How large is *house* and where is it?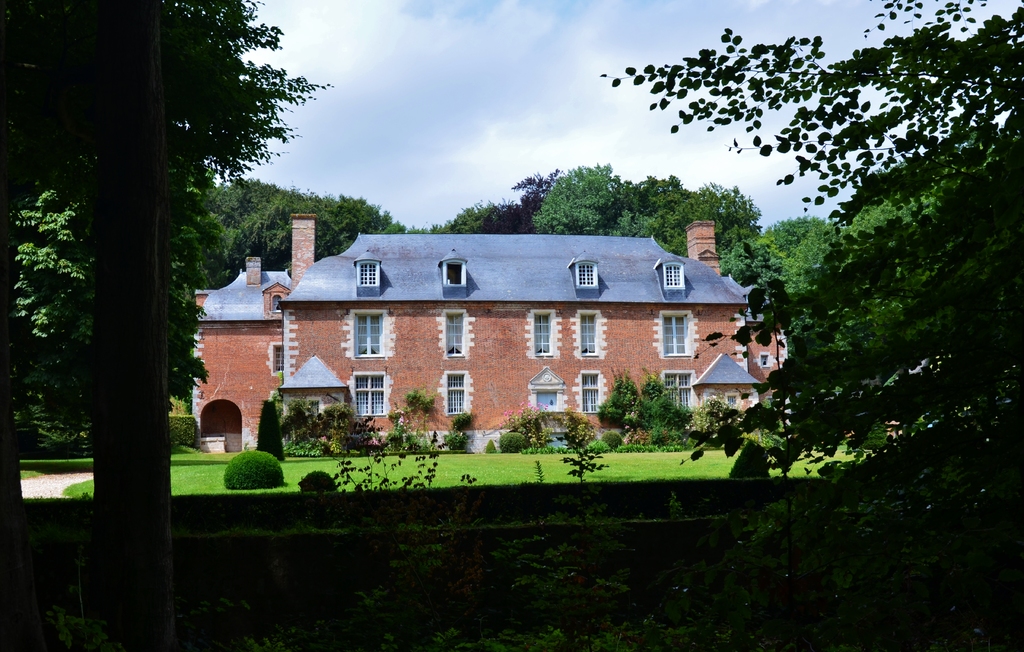
Bounding box: 214 207 776 468.
